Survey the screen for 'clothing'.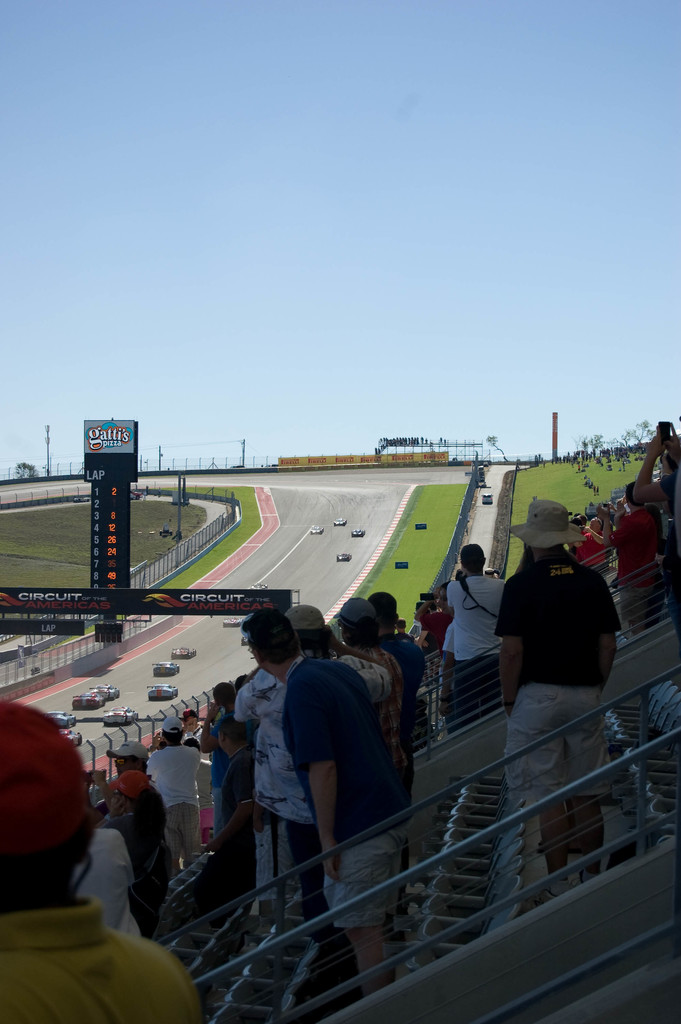
Survey found: <box>281,647,407,925</box>.
